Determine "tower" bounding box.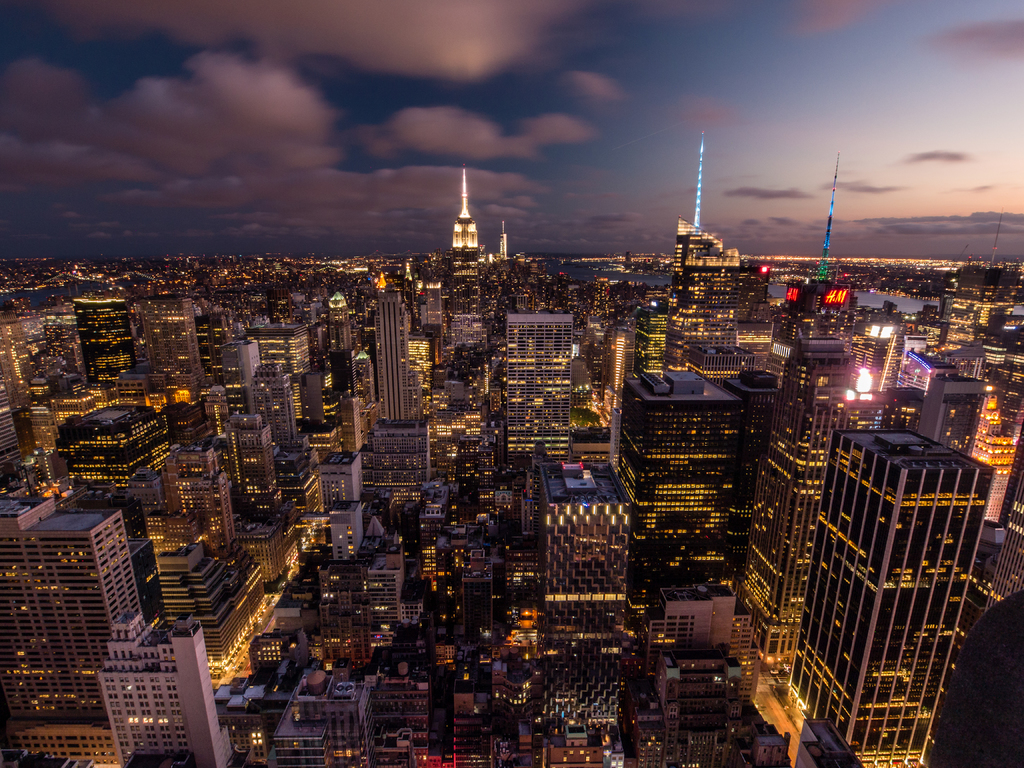
Determined: {"left": 794, "top": 428, "right": 993, "bottom": 756}.
